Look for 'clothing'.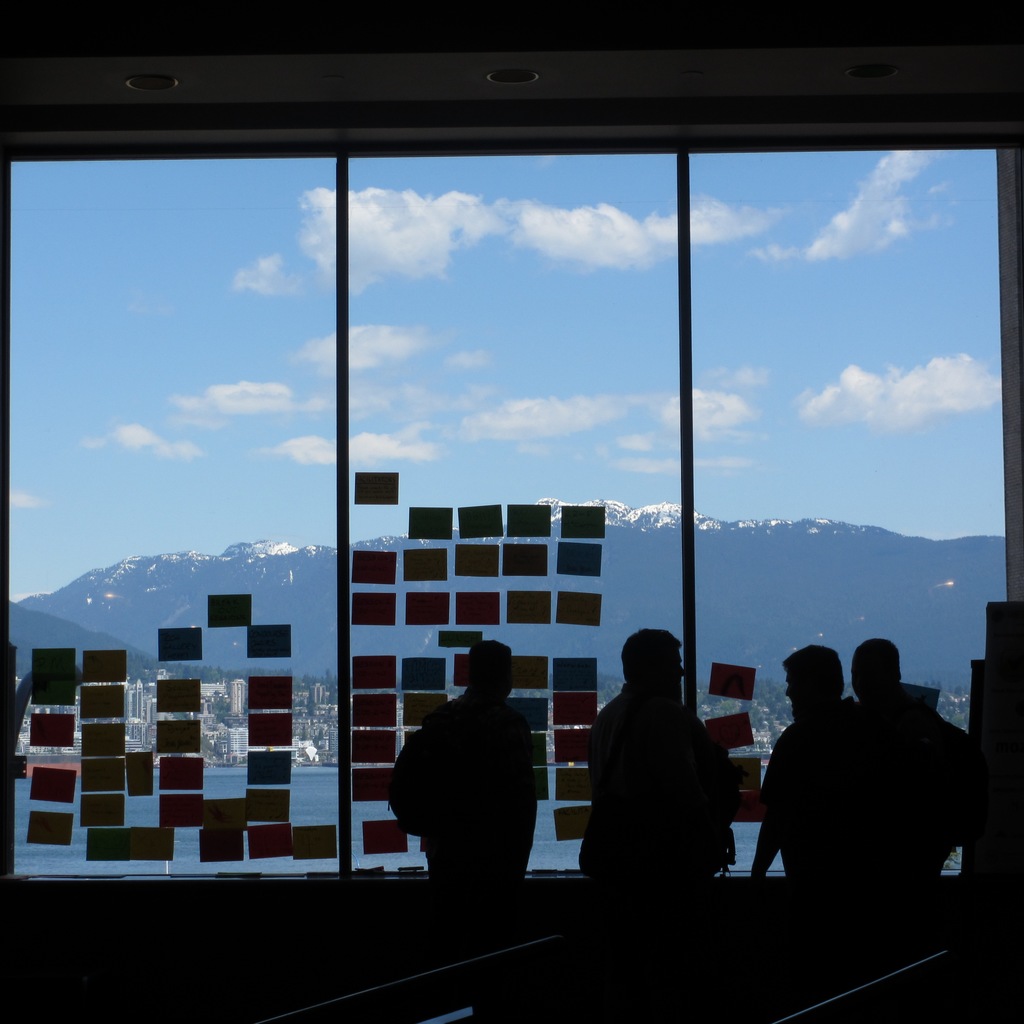
Found: Rect(872, 681, 975, 889).
